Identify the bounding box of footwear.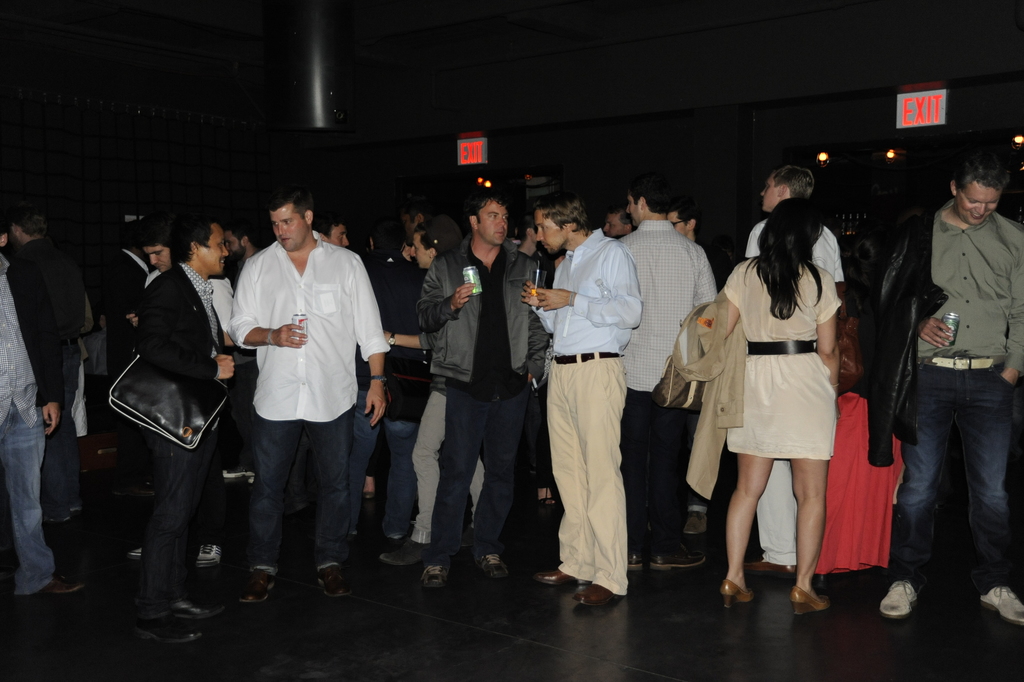
{"left": 476, "top": 549, "right": 511, "bottom": 580}.
